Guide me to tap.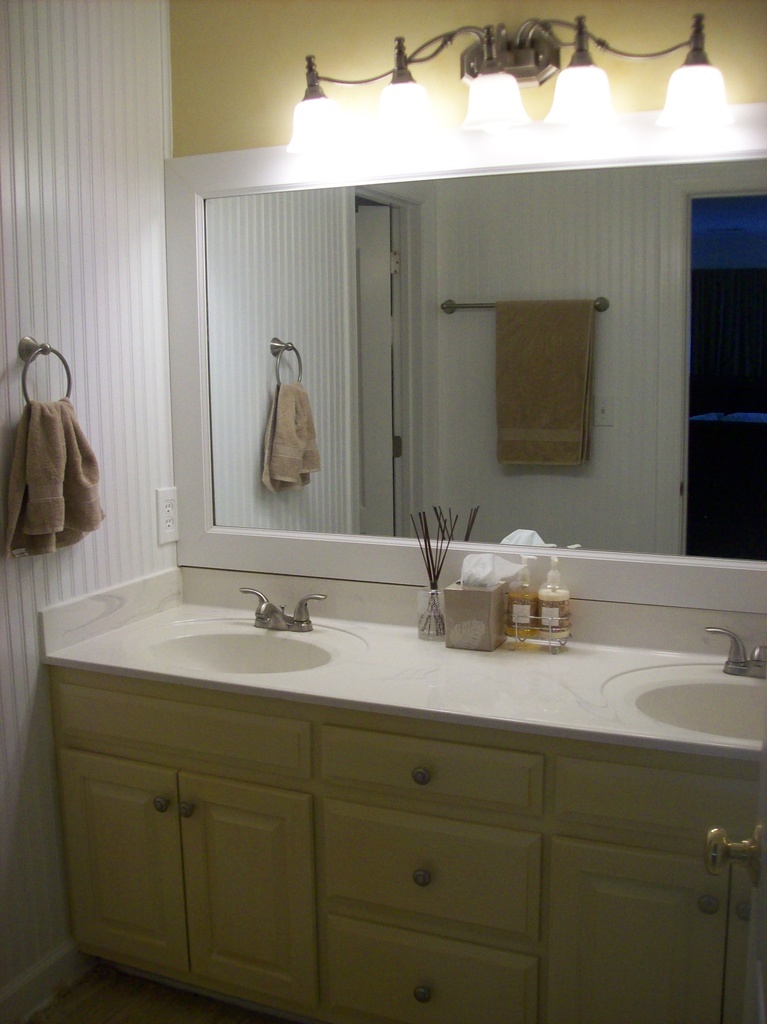
Guidance: 240,583,326,632.
